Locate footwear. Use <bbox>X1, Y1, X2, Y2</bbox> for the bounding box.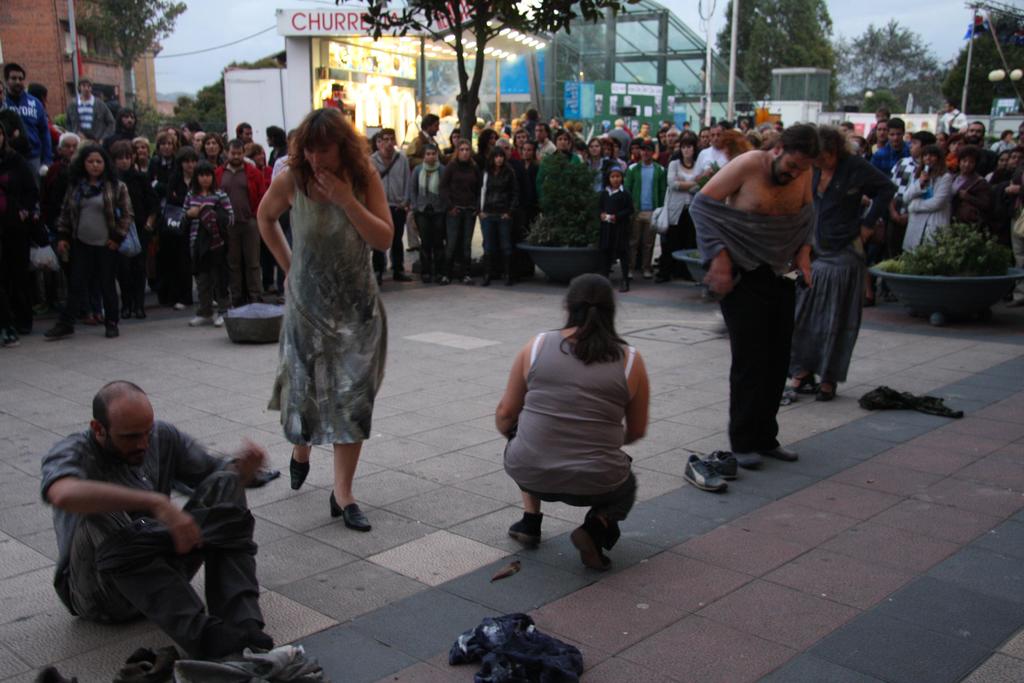
<bbox>732, 453, 762, 470</bbox>.
